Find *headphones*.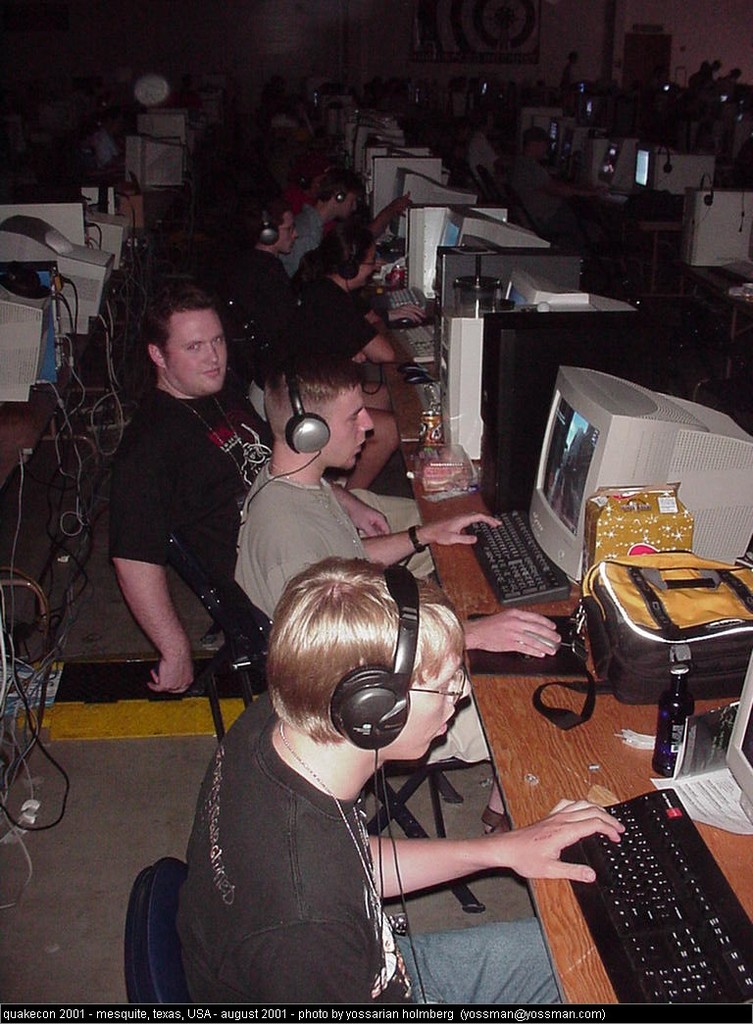
(330,565,415,750).
